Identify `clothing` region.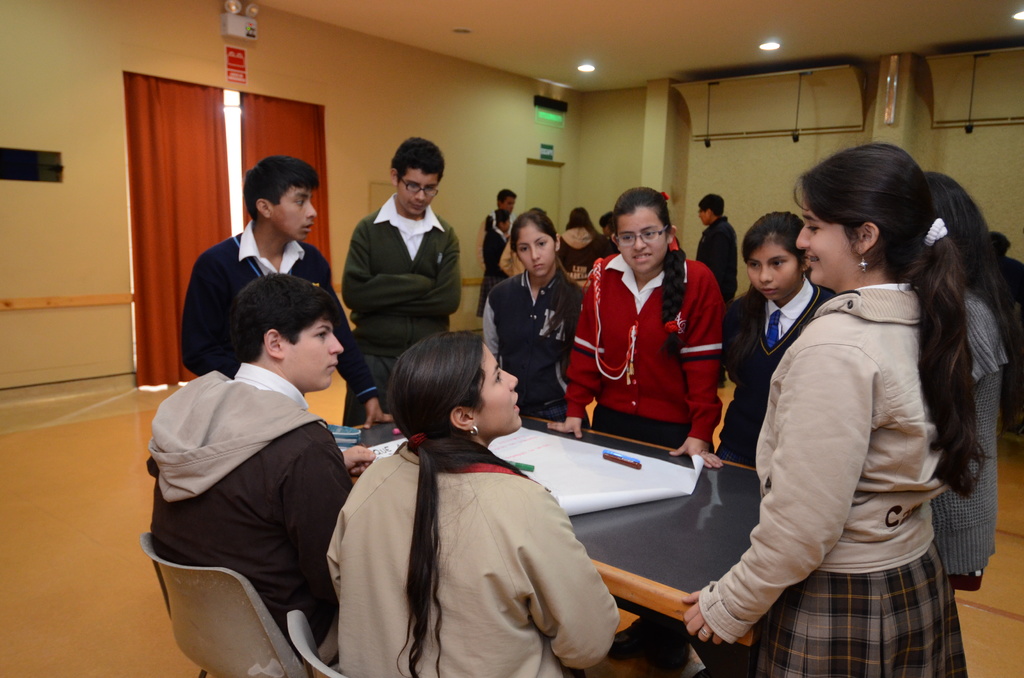
Region: left=483, top=262, right=590, bottom=417.
